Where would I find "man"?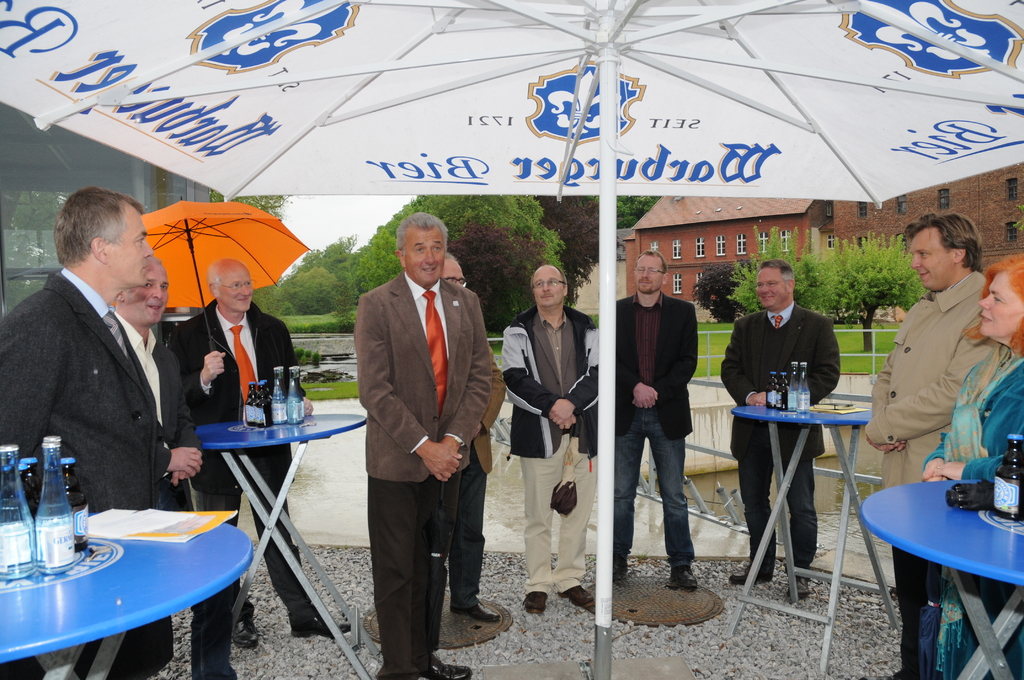
At x1=862 y1=213 x2=1003 y2=679.
